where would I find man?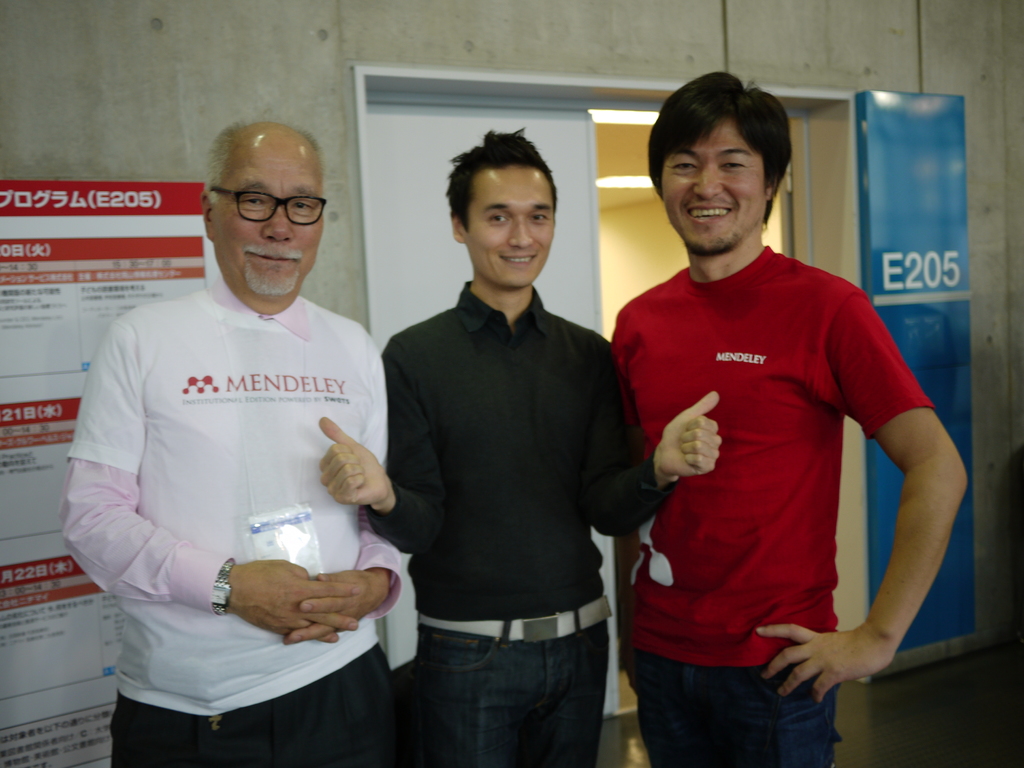
At x1=60, y1=120, x2=411, y2=767.
